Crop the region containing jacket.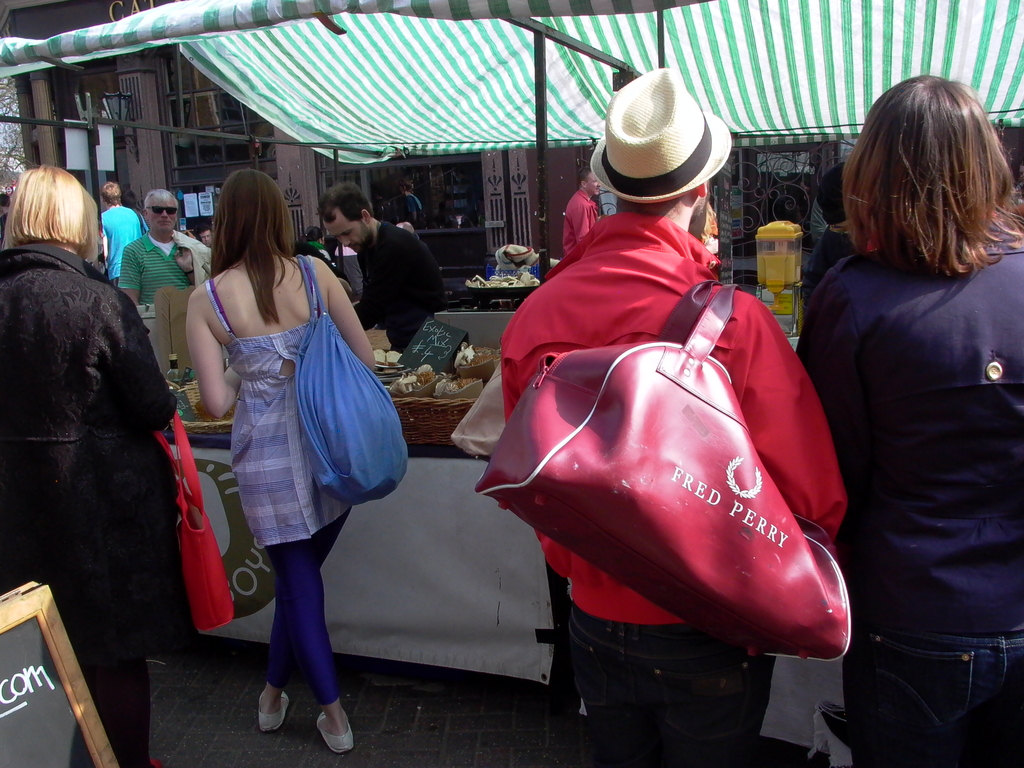
Crop region: [0, 245, 175, 641].
